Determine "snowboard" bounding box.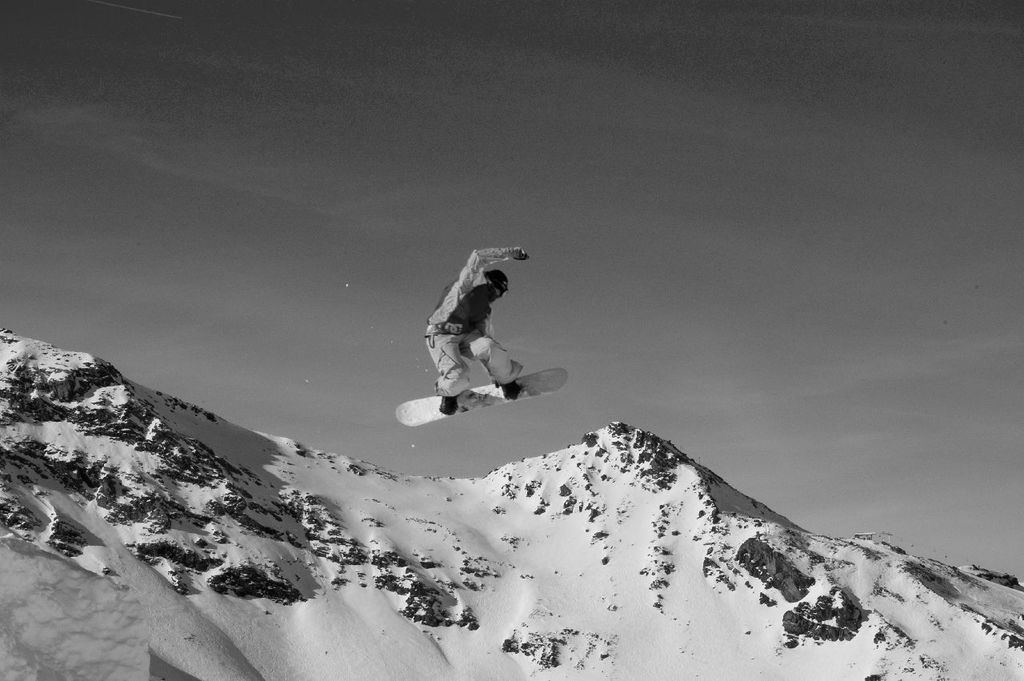
Determined: (left=391, top=367, right=570, bottom=426).
